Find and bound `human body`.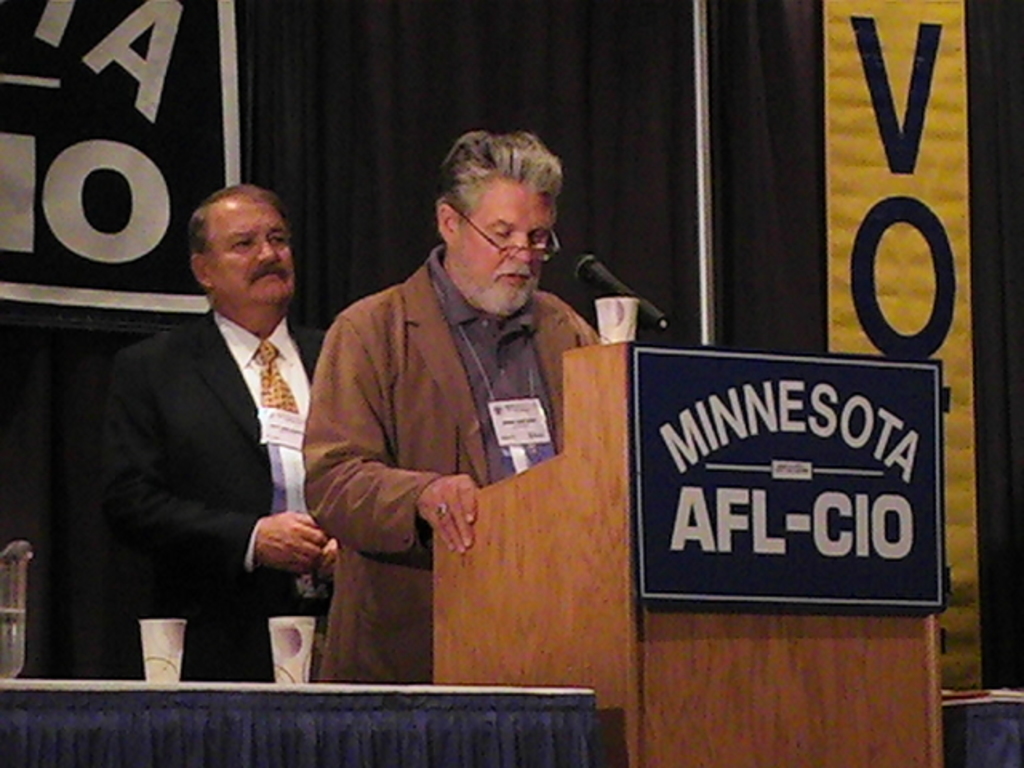
Bound: 86, 298, 336, 682.
